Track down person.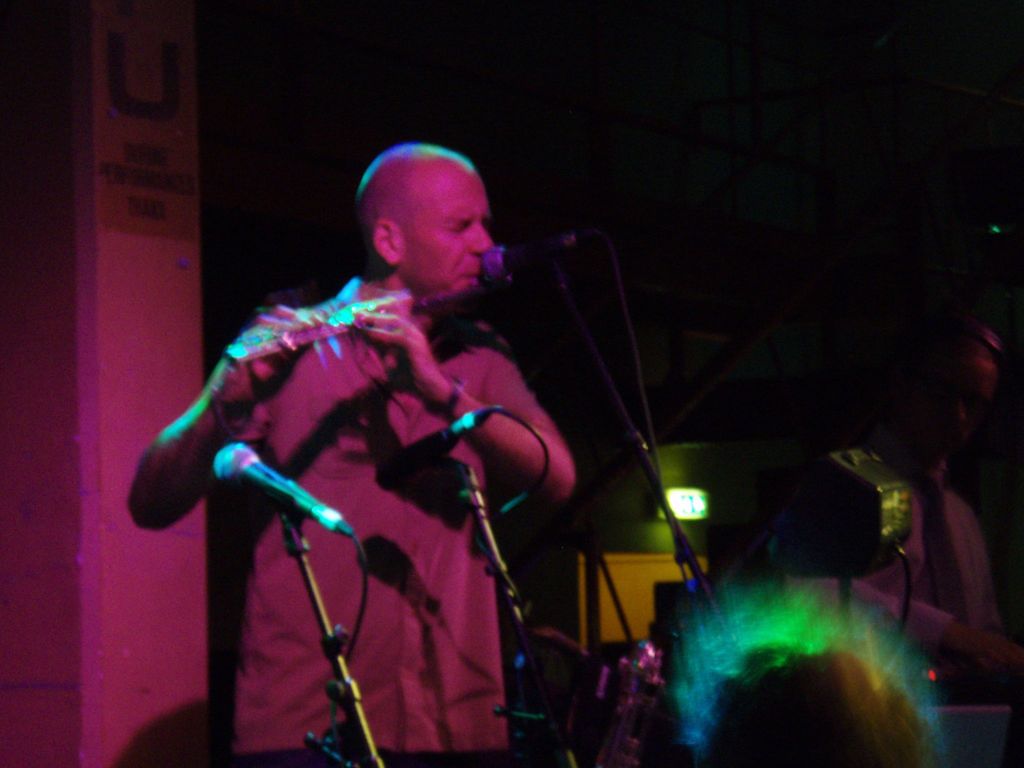
Tracked to {"x1": 675, "y1": 585, "x2": 941, "y2": 767}.
